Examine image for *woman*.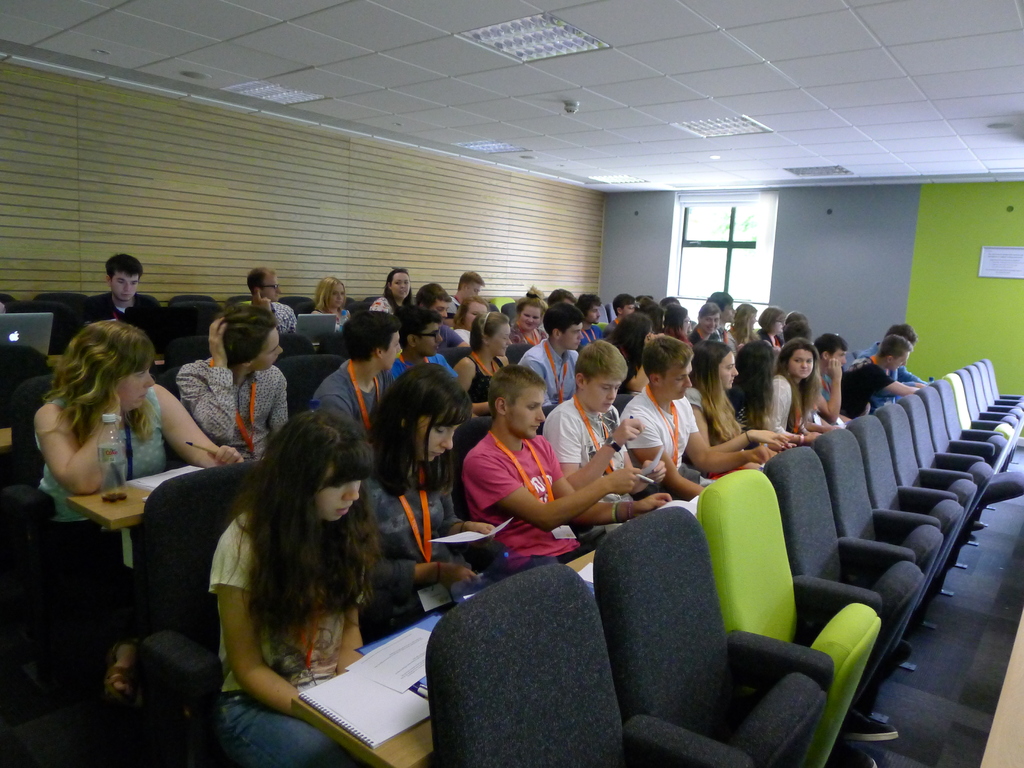
Examination result: bbox=[311, 277, 356, 339].
